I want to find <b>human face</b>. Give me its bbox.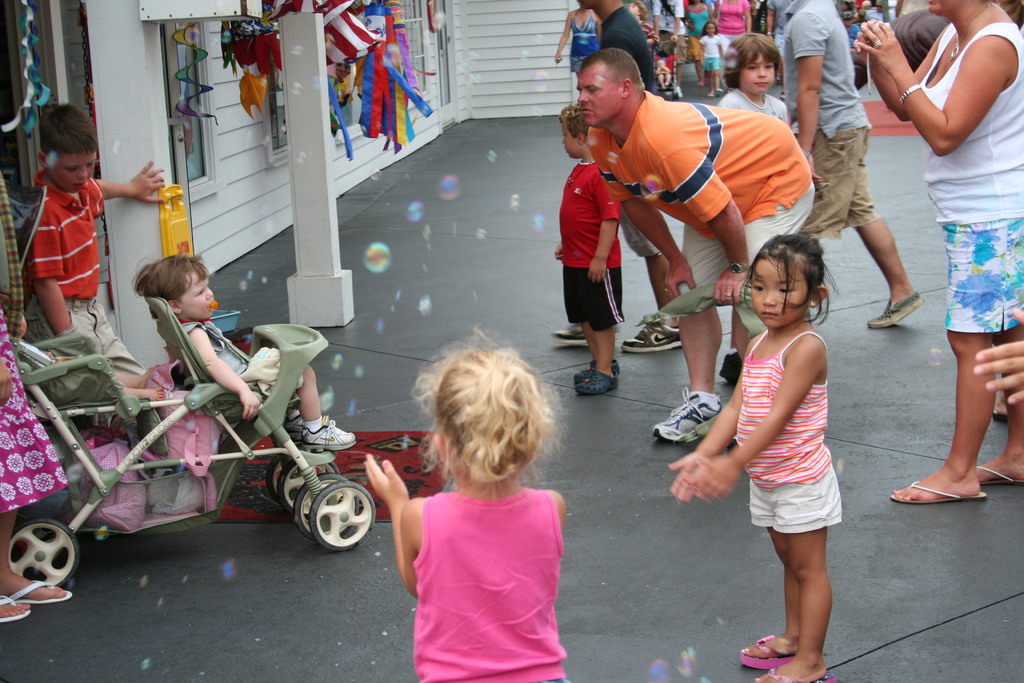
579/58/627/128.
